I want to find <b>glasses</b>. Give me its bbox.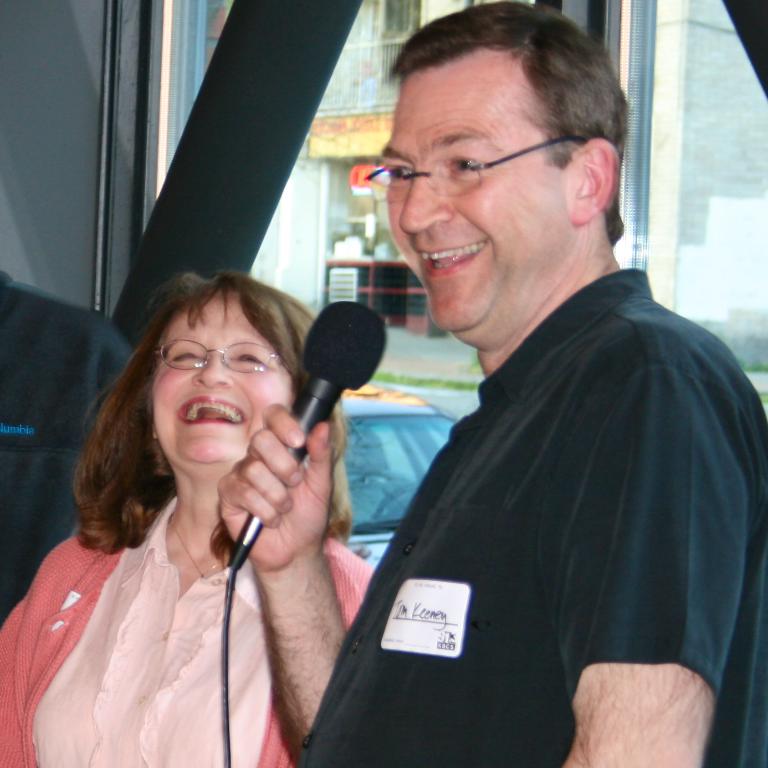
detection(364, 133, 551, 191).
